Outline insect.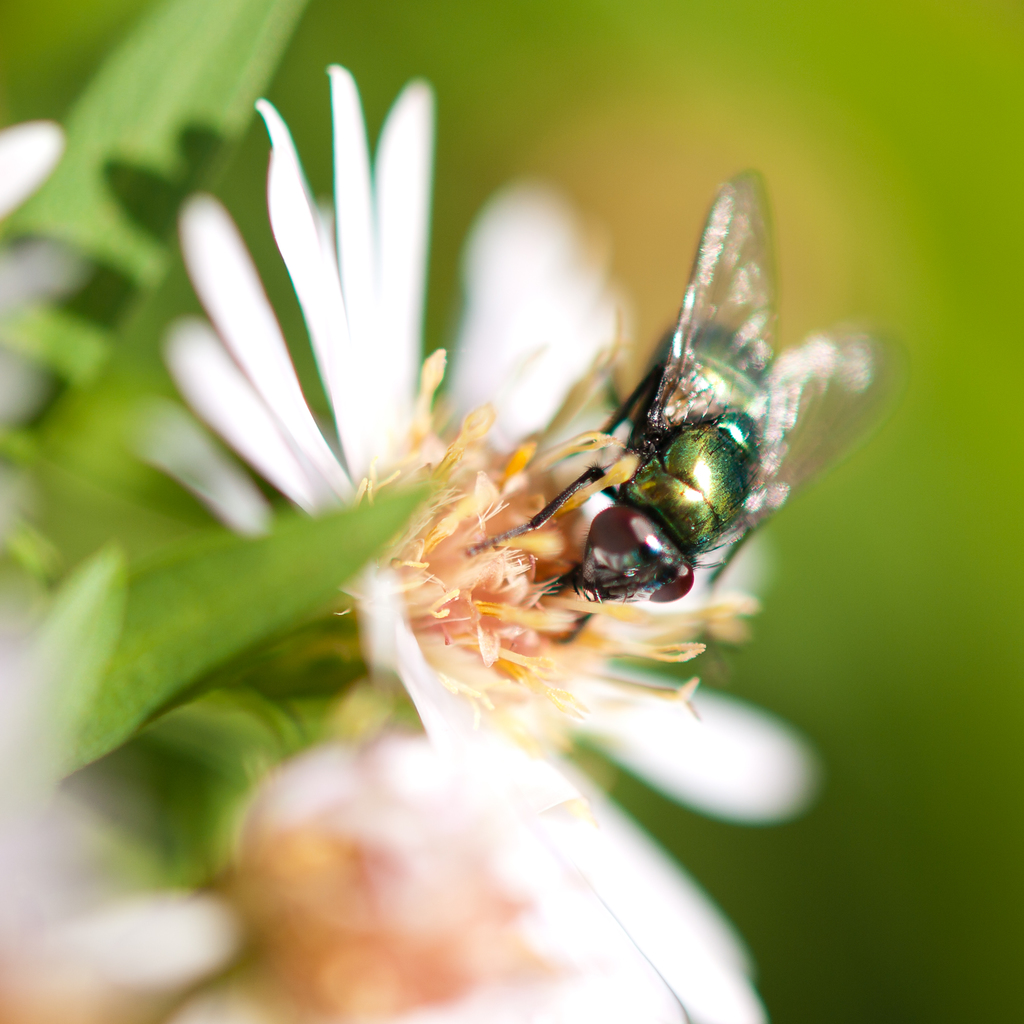
Outline: 461/161/902/643.
